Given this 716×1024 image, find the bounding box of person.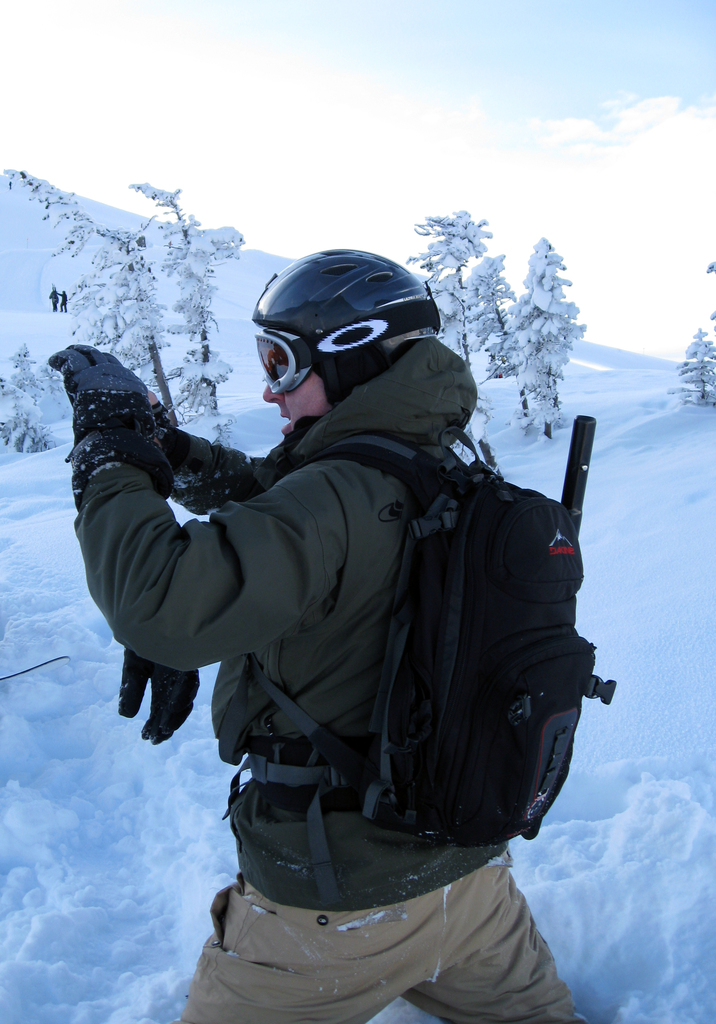
bbox=(63, 278, 565, 1016).
